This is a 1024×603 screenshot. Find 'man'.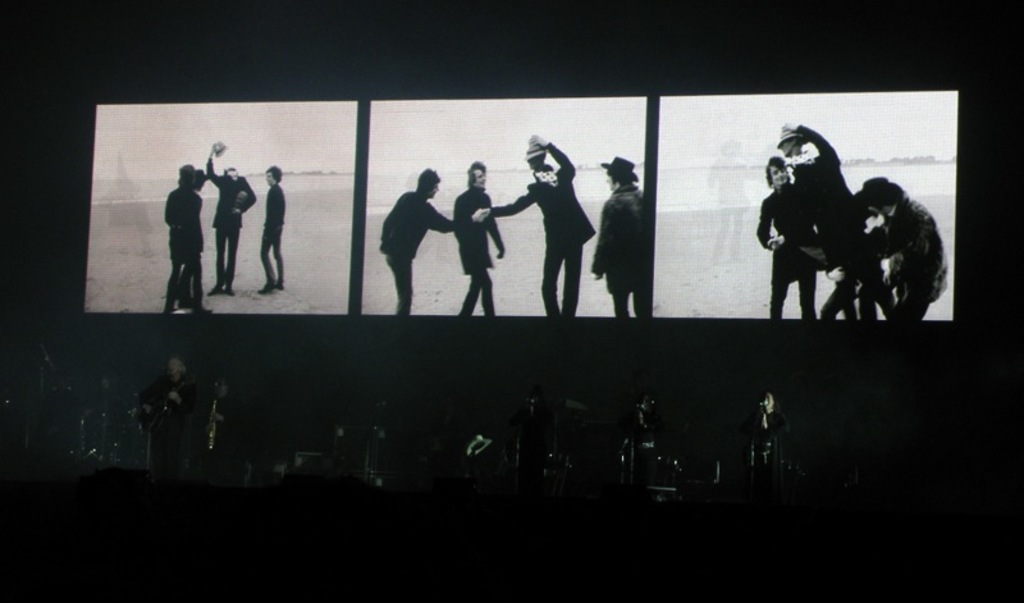
Bounding box: left=212, top=142, right=255, bottom=284.
